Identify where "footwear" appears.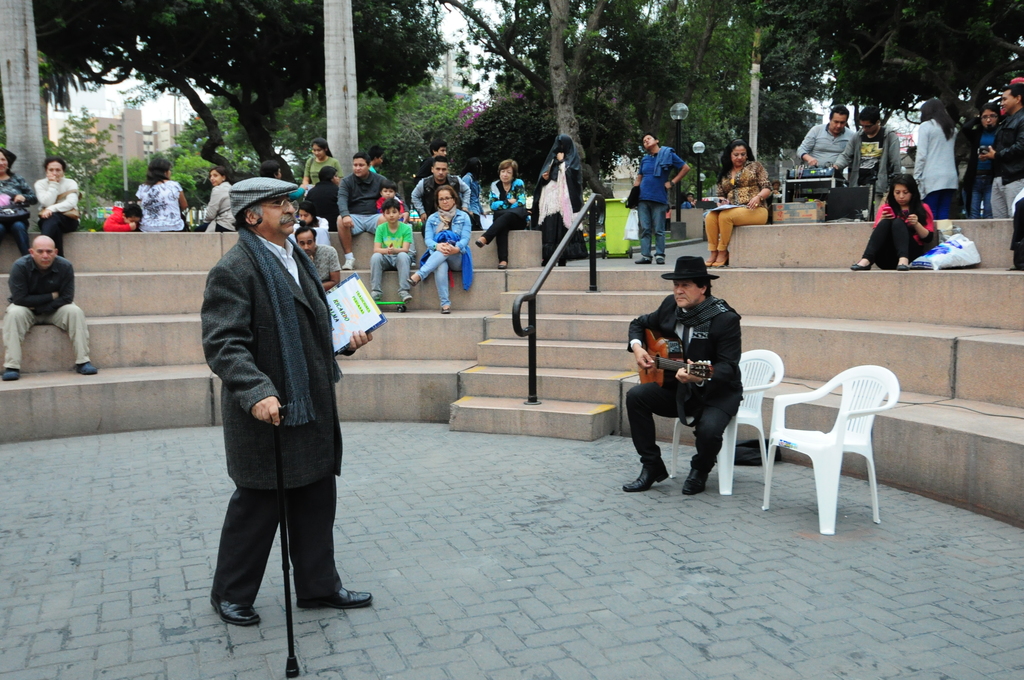
Appears at crop(634, 254, 652, 265).
